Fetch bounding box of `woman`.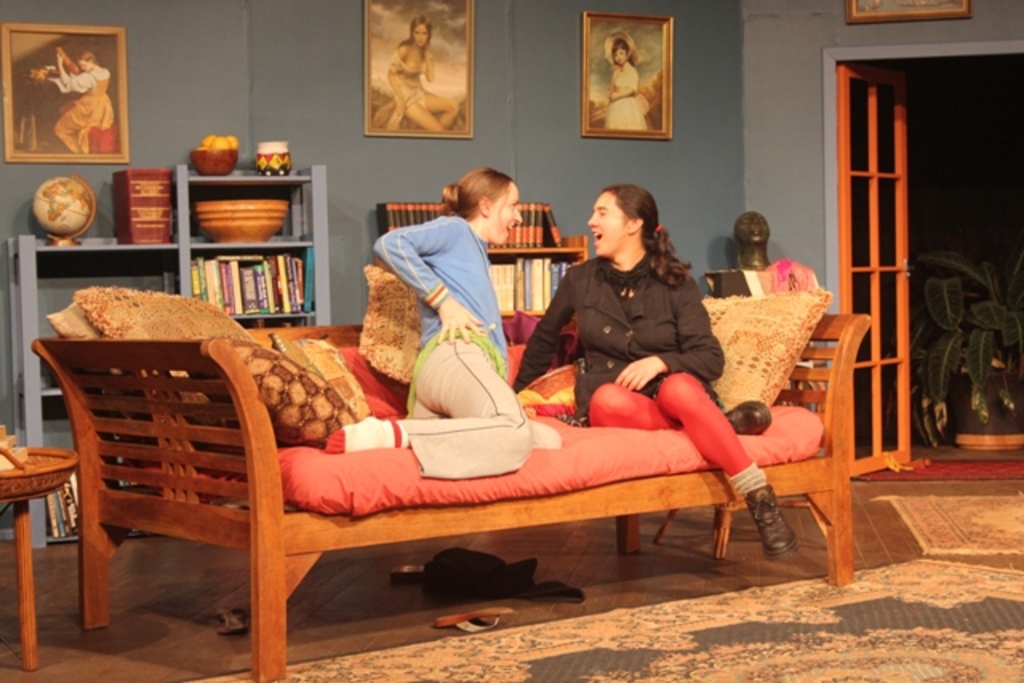
Bbox: (325,162,525,485).
